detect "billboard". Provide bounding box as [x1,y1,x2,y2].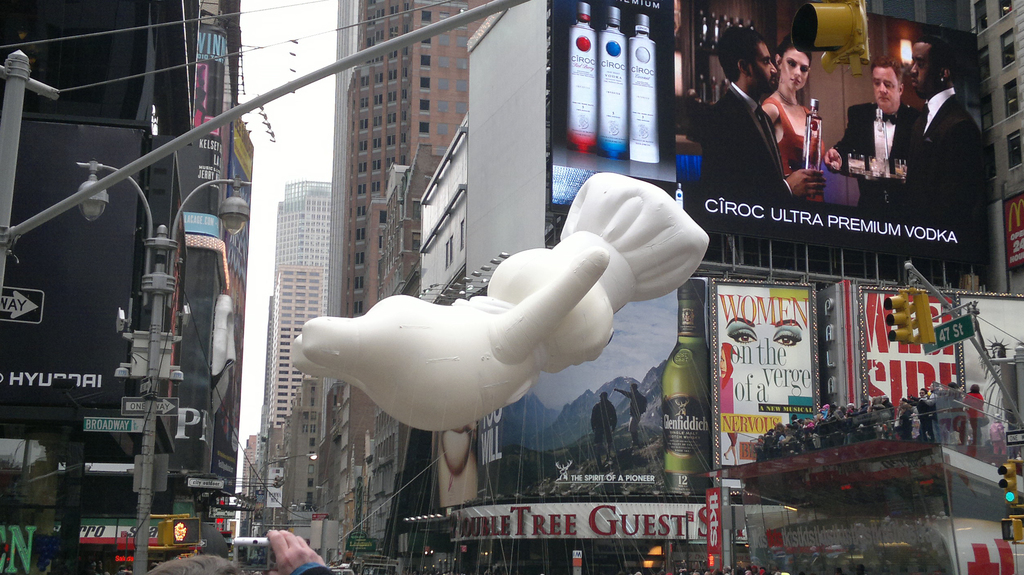
[854,283,1023,518].
